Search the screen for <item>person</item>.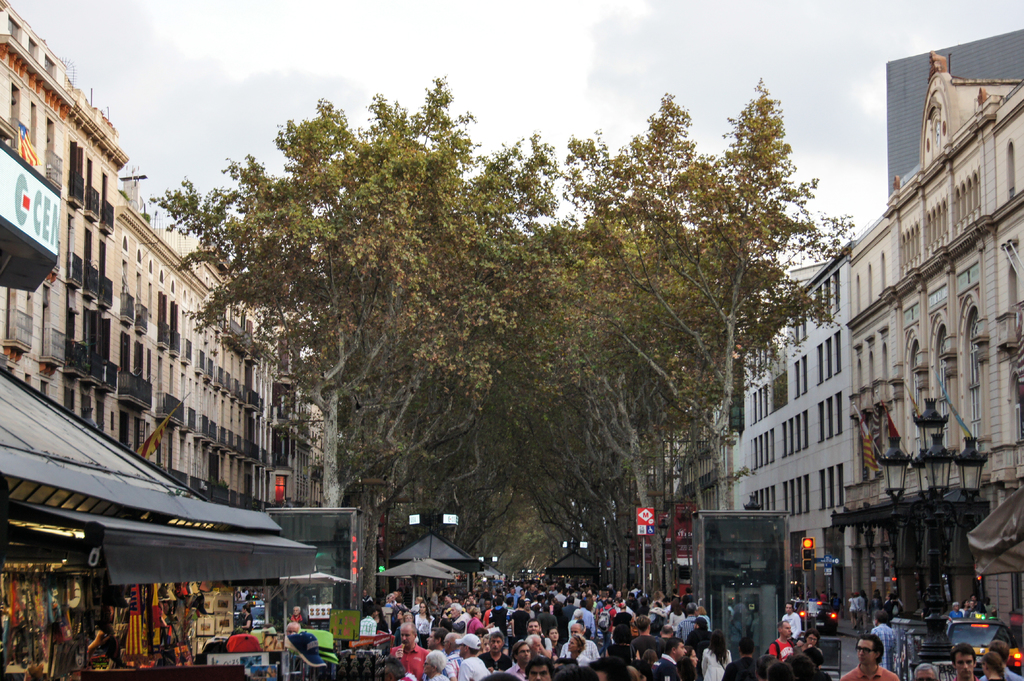
Found at locate(289, 623, 300, 636).
